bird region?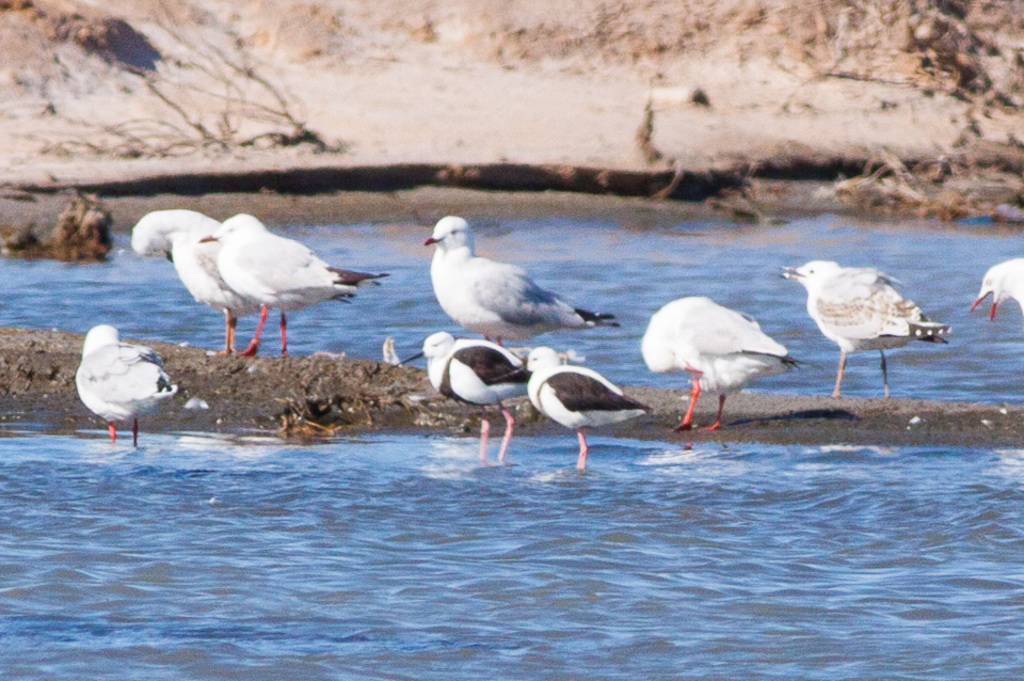
BBox(972, 258, 1023, 324)
